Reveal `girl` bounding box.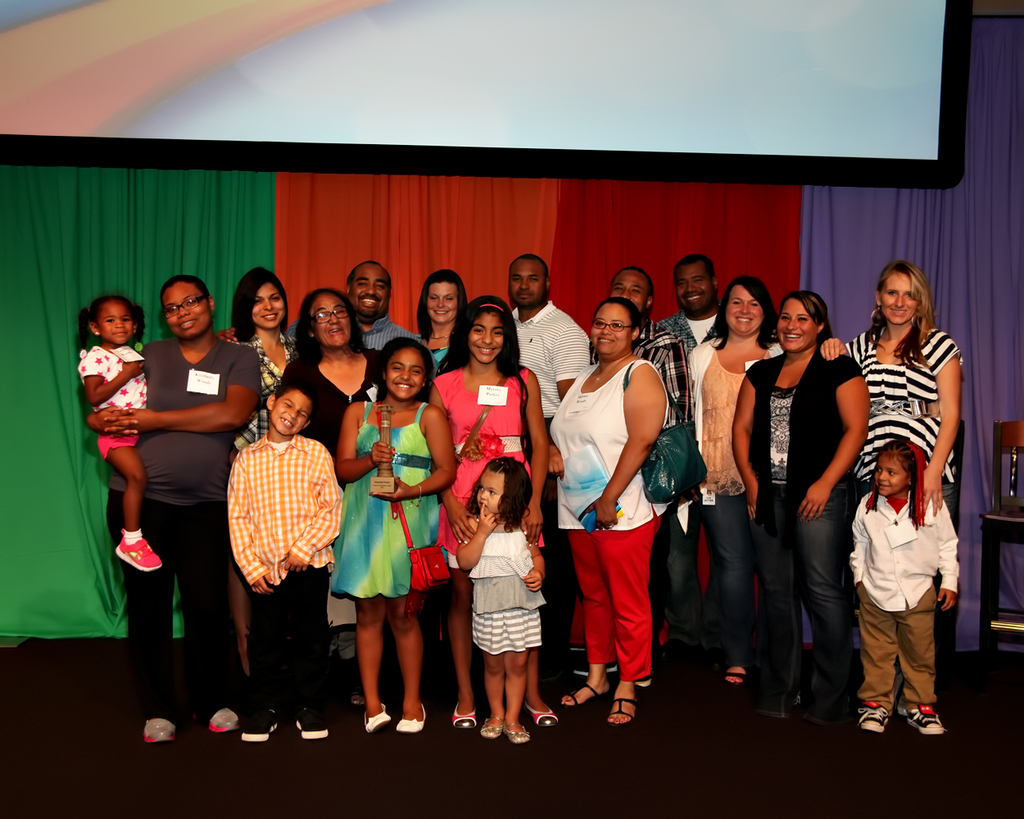
Revealed: region(428, 297, 559, 734).
